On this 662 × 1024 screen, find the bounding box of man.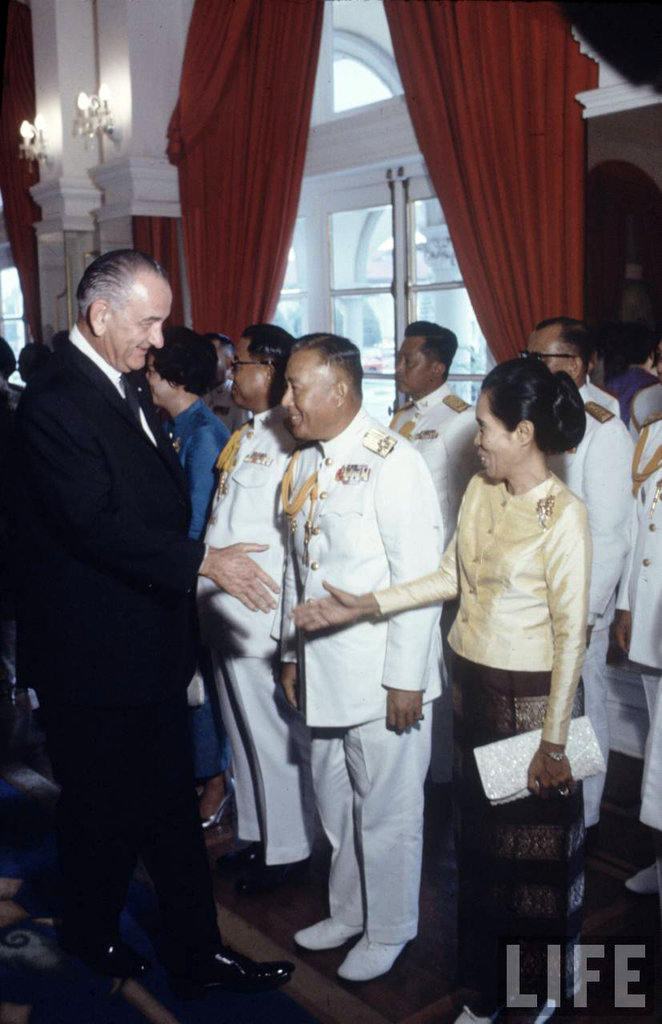
Bounding box: {"x1": 521, "y1": 328, "x2": 634, "y2": 793}.
